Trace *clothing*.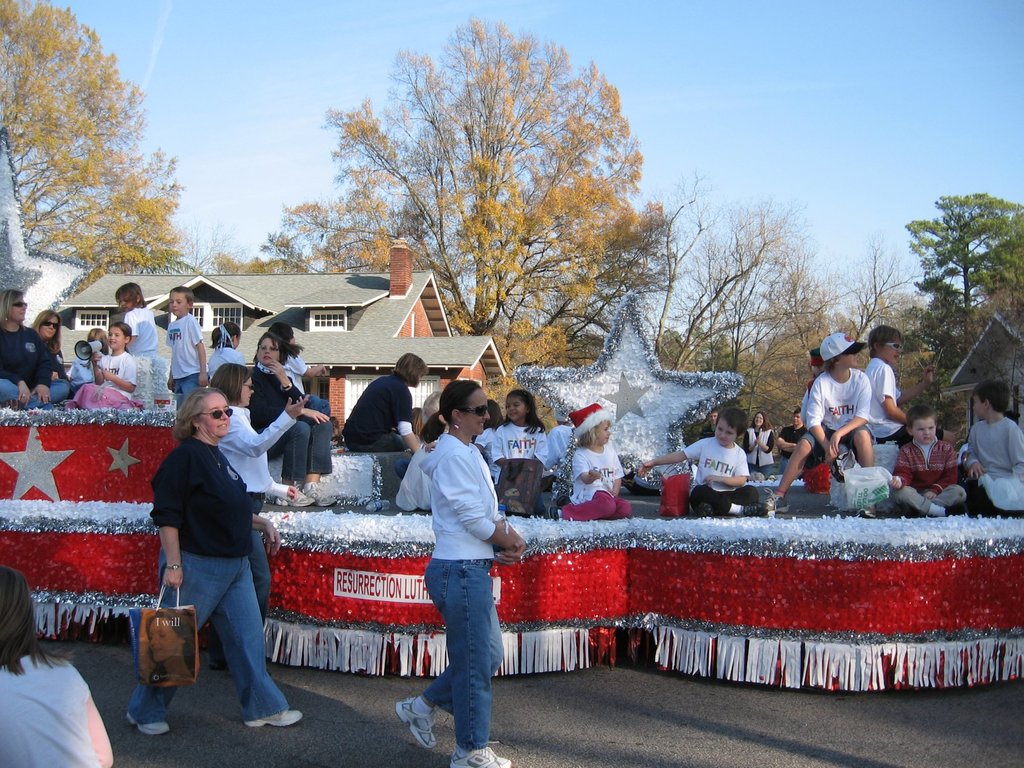
Traced to {"left": 890, "top": 434, "right": 963, "bottom": 515}.
